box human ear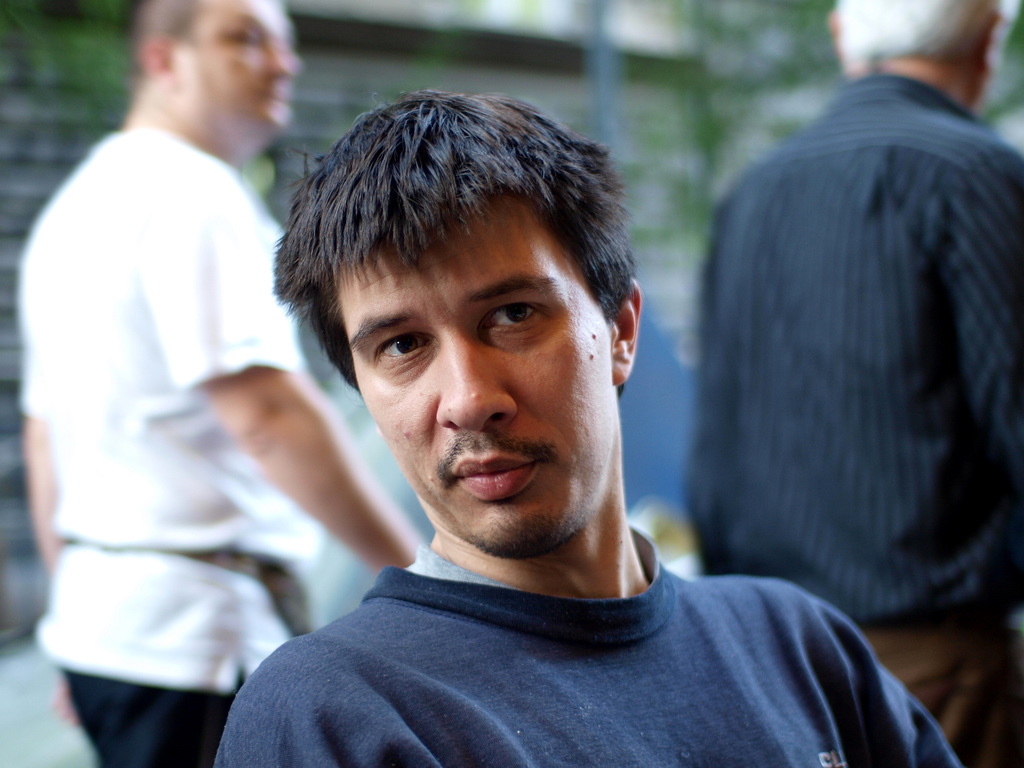
locate(611, 281, 641, 380)
